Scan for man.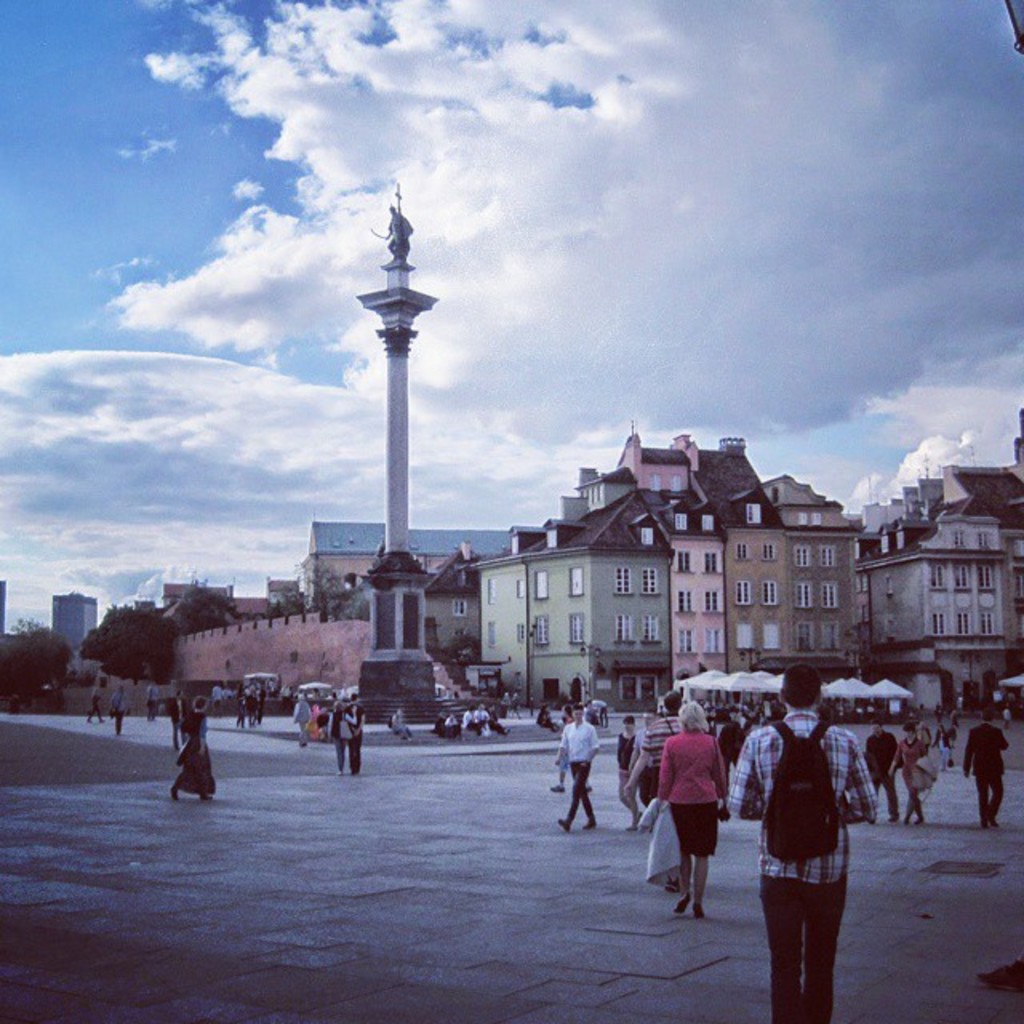
Scan result: x1=557 y1=704 x2=598 y2=838.
